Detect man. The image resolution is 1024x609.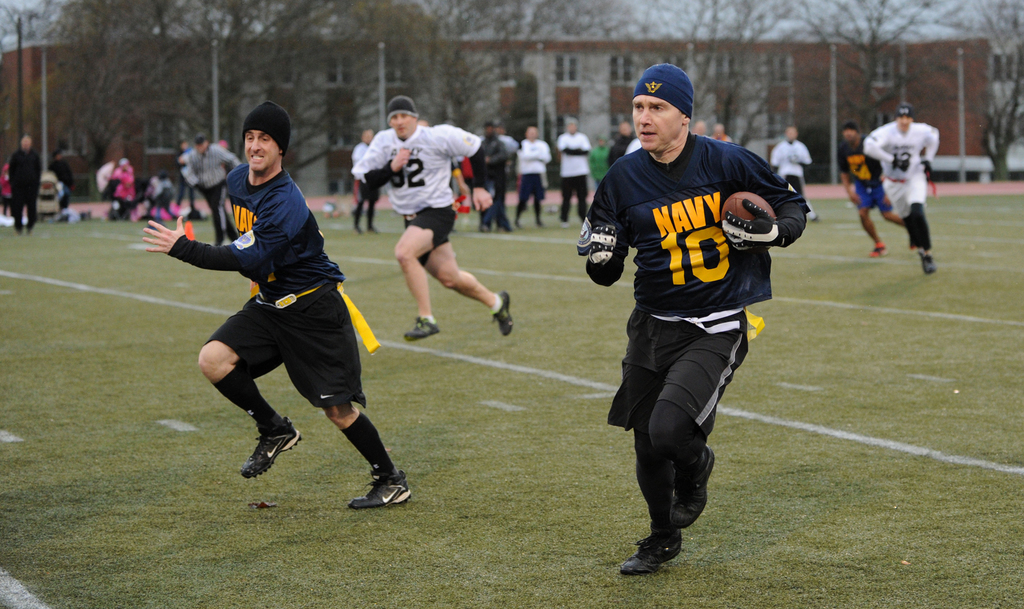
861,107,949,276.
